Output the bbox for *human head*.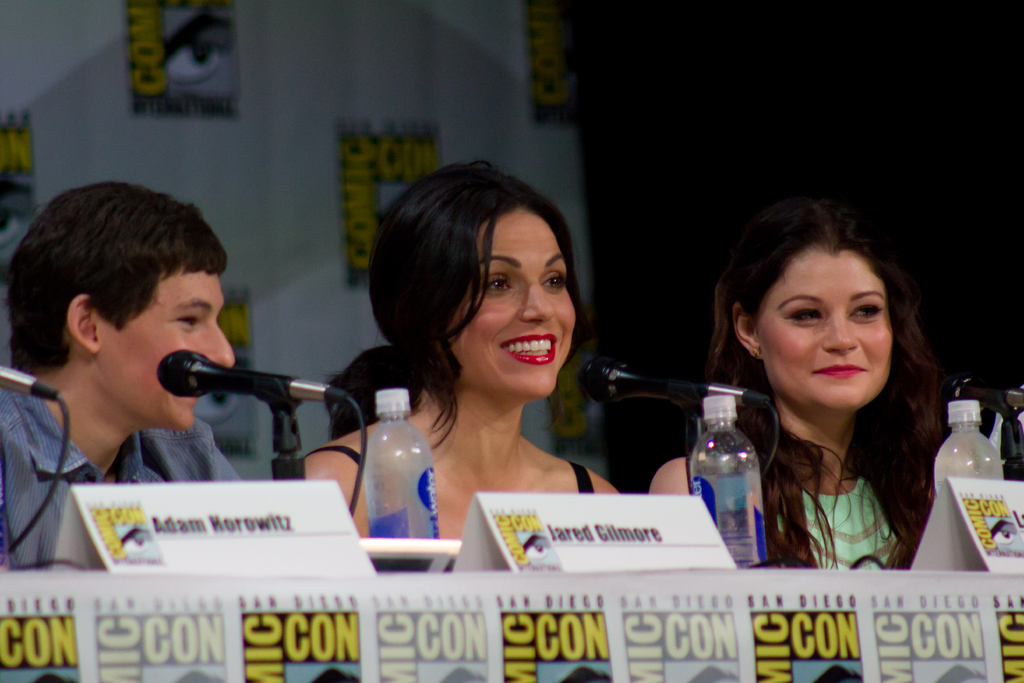
box=[719, 206, 932, 420].
